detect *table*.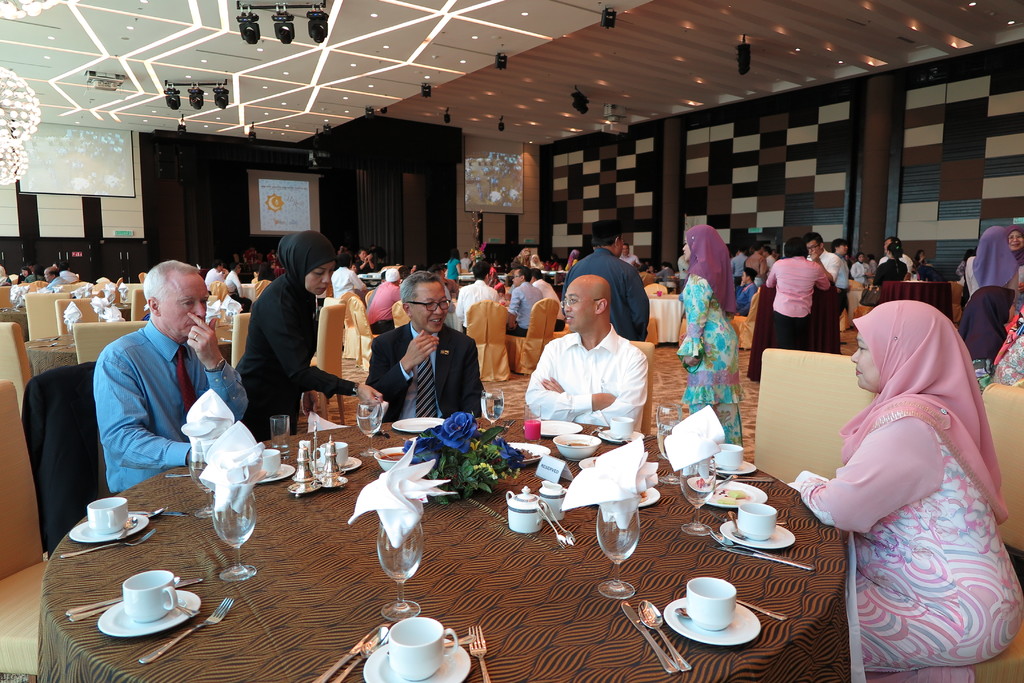
Detected at (left=24, top=331, right=235, bottom=382).
